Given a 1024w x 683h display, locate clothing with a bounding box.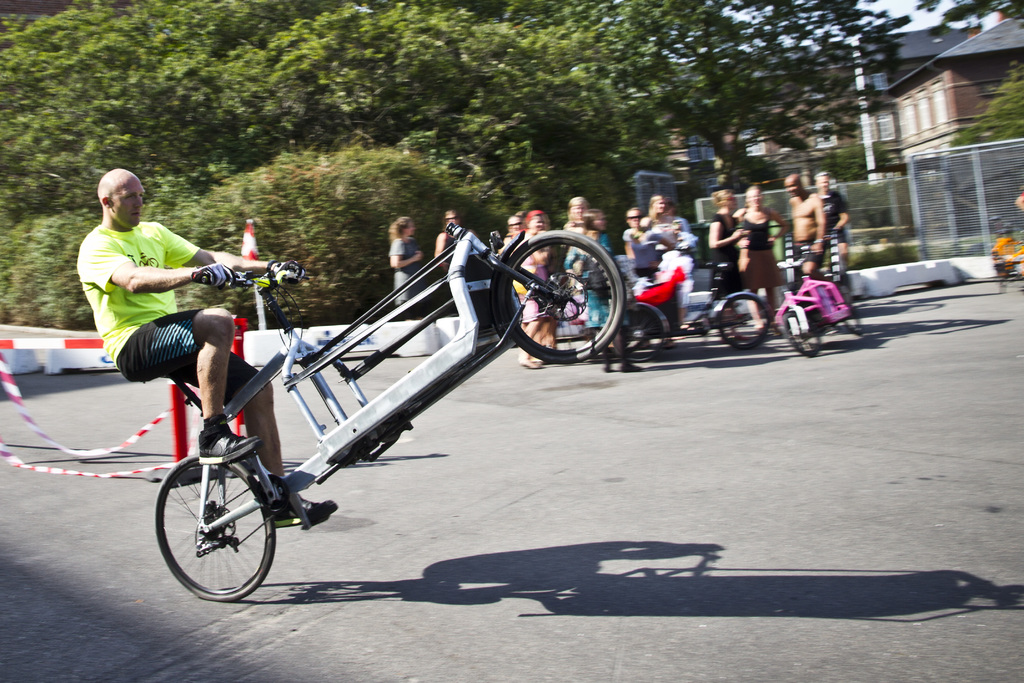
Located: crop(738, 213, 793, 290).
